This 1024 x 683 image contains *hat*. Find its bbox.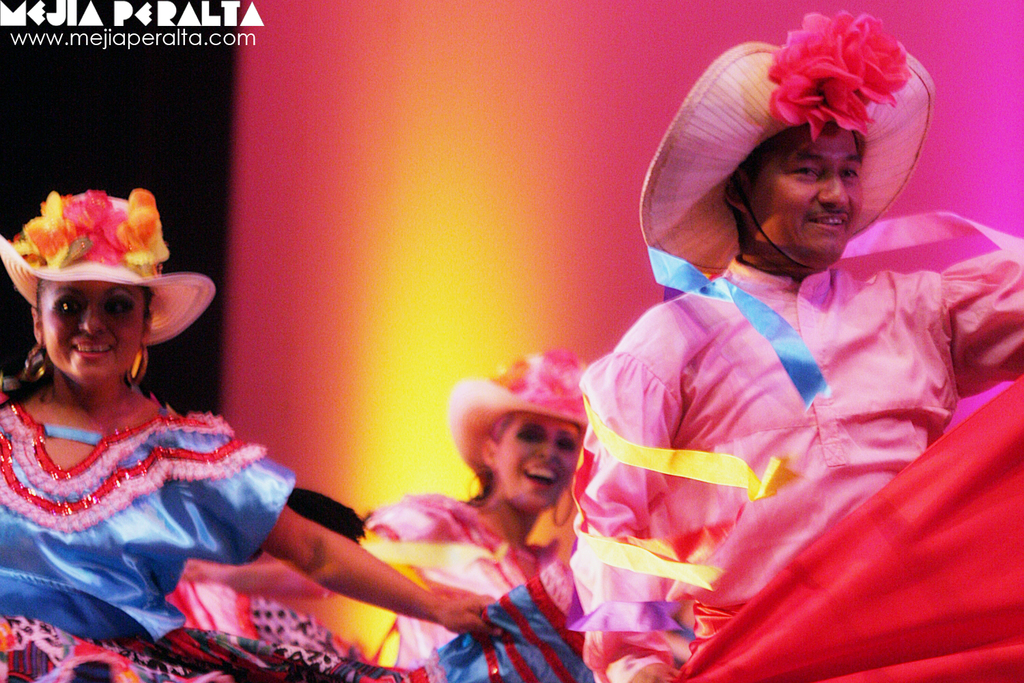
[x1=450, y1=348, x2=593, y2=483].
